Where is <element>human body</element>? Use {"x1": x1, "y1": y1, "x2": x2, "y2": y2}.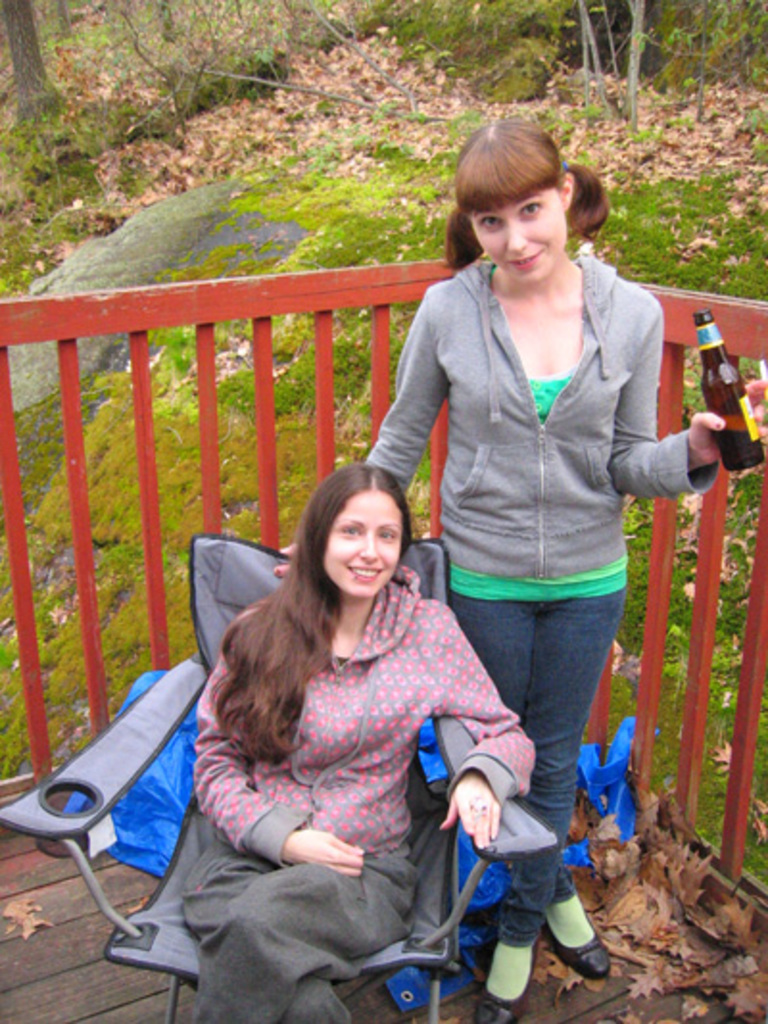
{"x1": 184, "y1": 465, "x2": 541, "y2": 1022}.
